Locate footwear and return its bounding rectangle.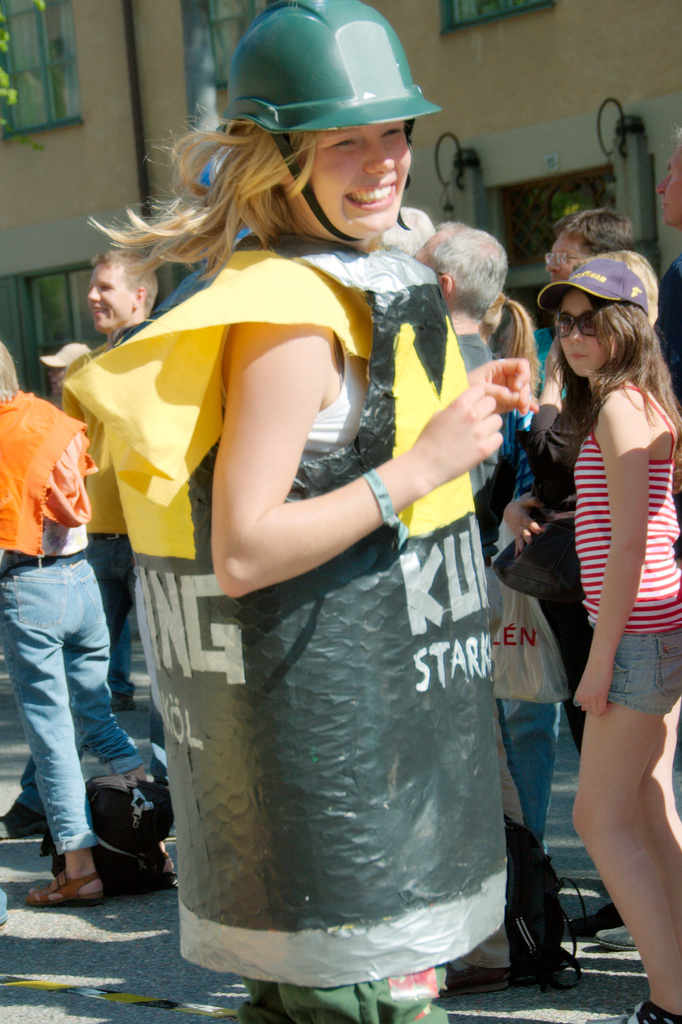
rect(442, 967, 509, 996).
